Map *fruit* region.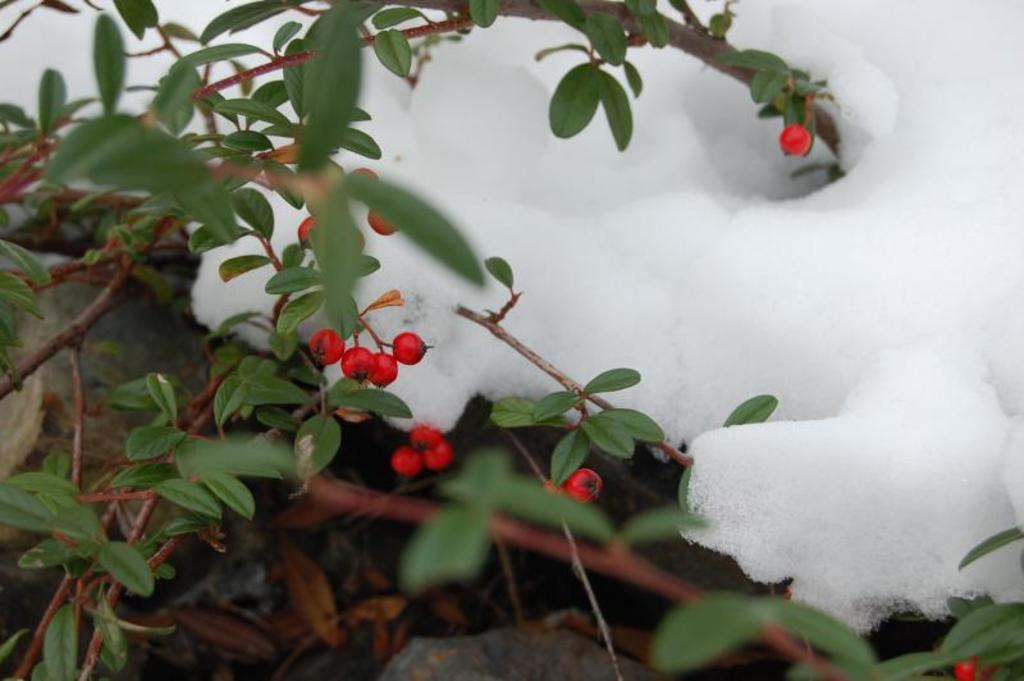
Mapped to x1=371 y1=200 x2=397 y2=234.
